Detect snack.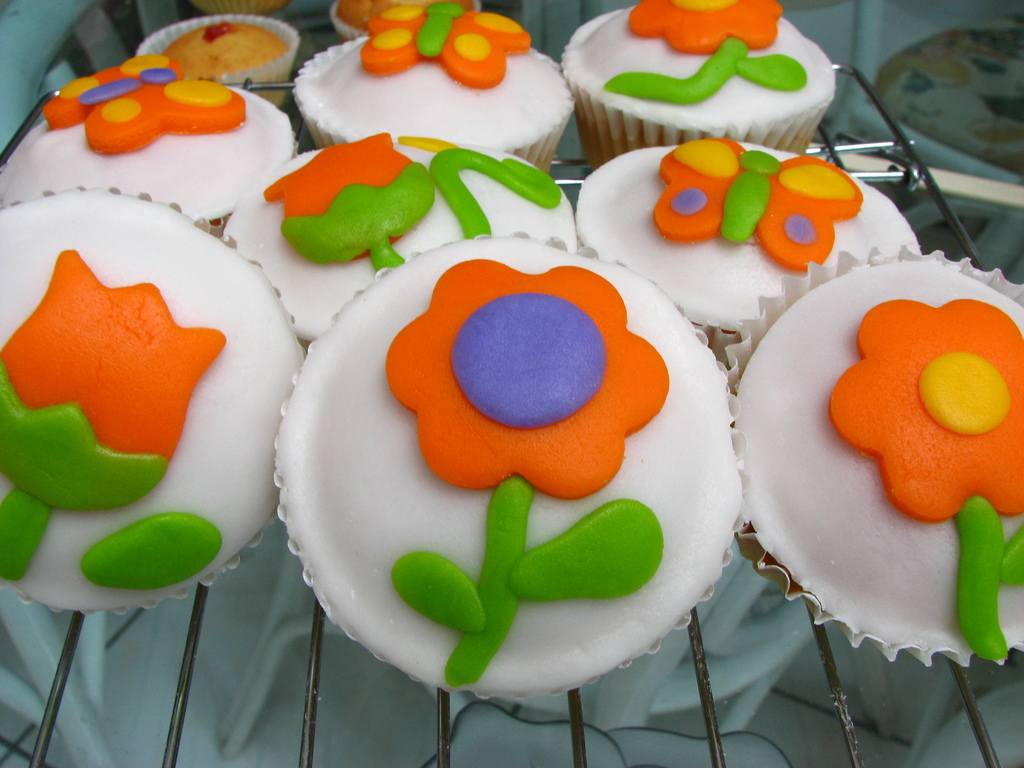
Detected at rect(562, 0, 831, 172).
